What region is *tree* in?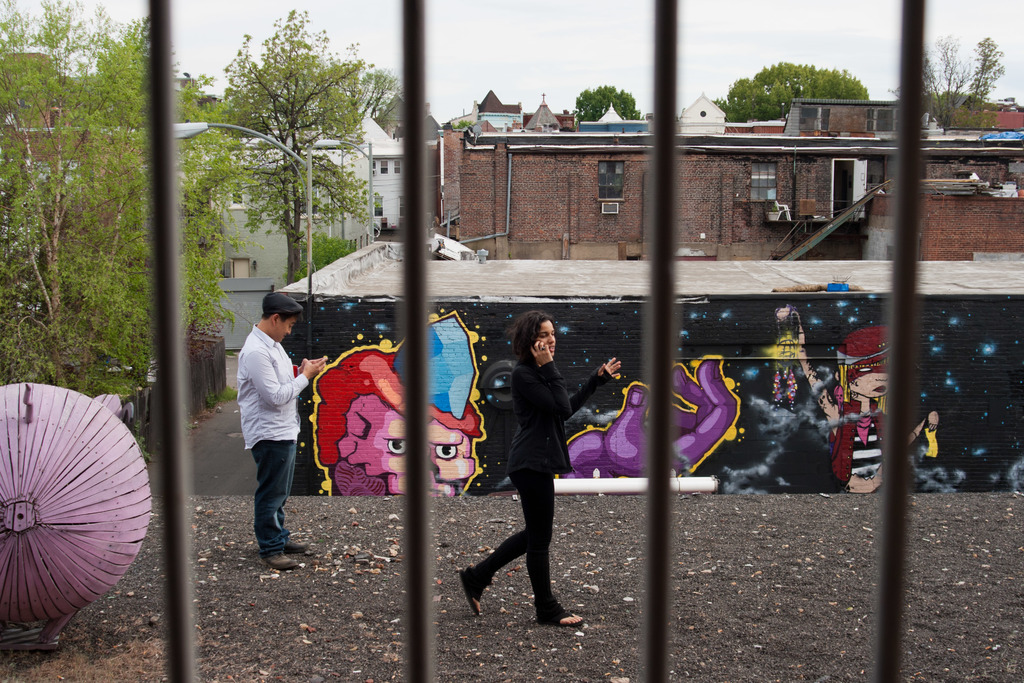
<region>0, 0, 227, 399</region>.
